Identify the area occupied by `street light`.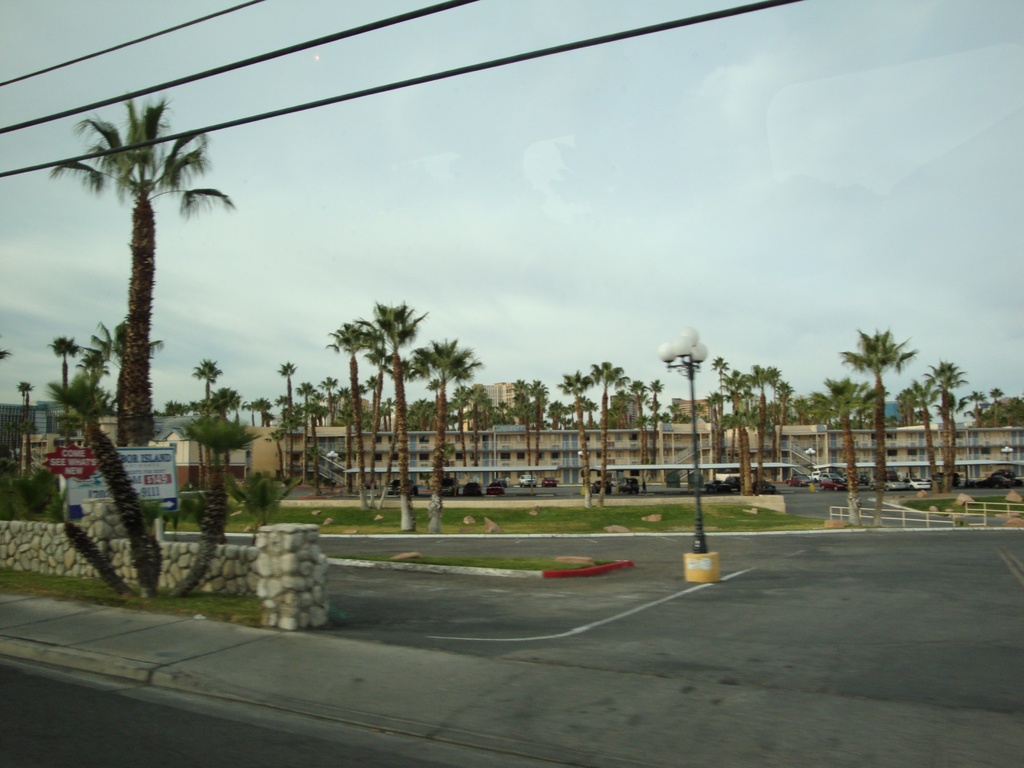
Area: 996 444 1013 468.
